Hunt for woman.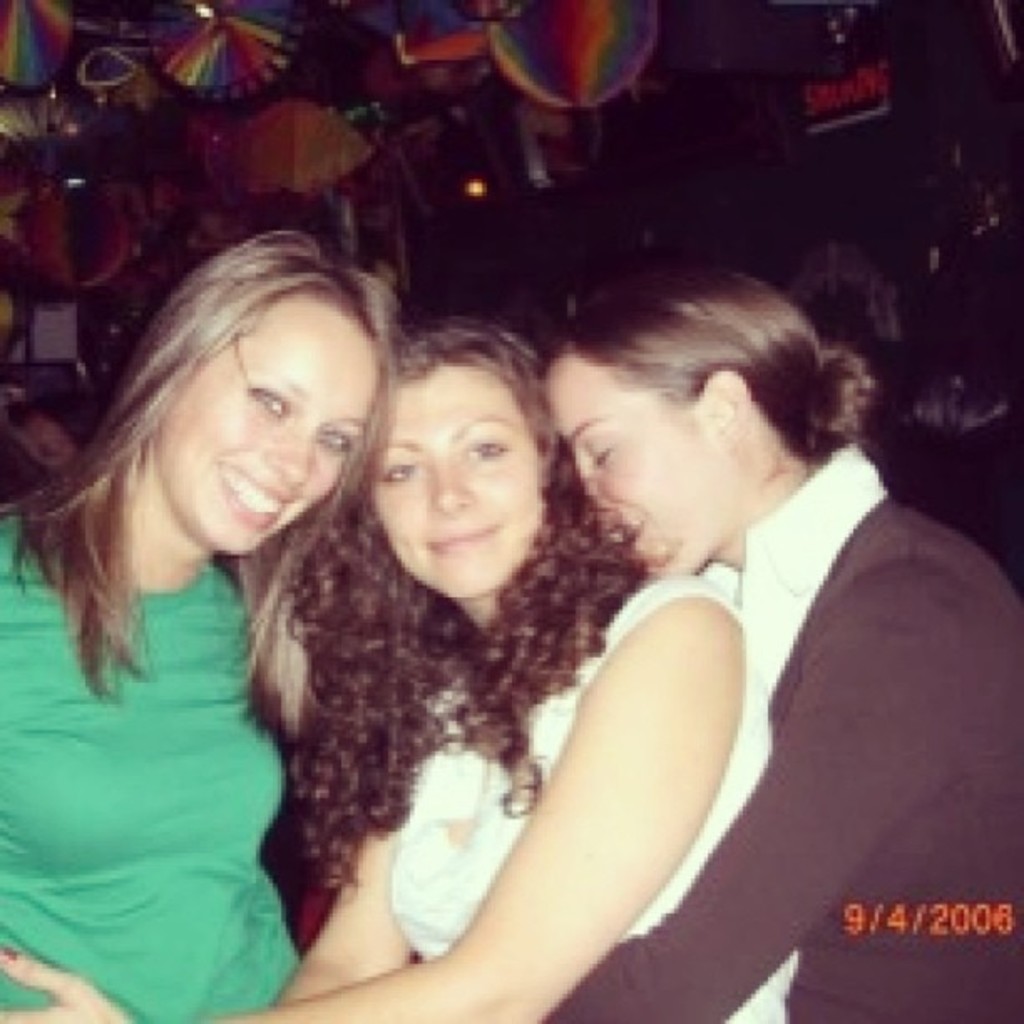
Hunted down at l=529, t=281, r=1022, b=1022.
